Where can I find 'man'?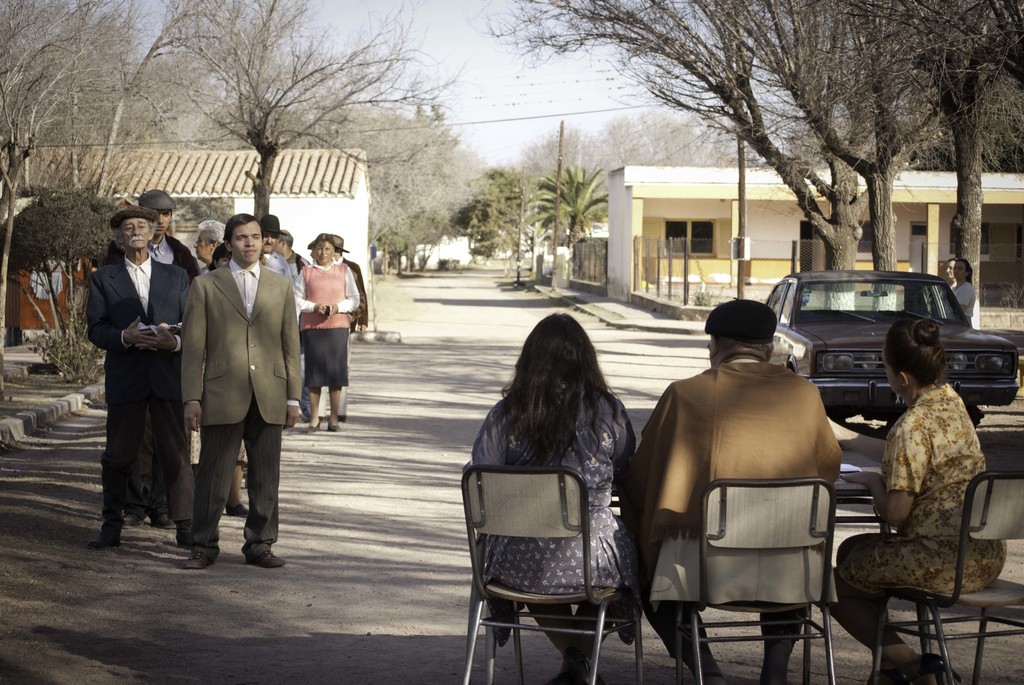
You can find it at rect(105, 190, 199, 278).
